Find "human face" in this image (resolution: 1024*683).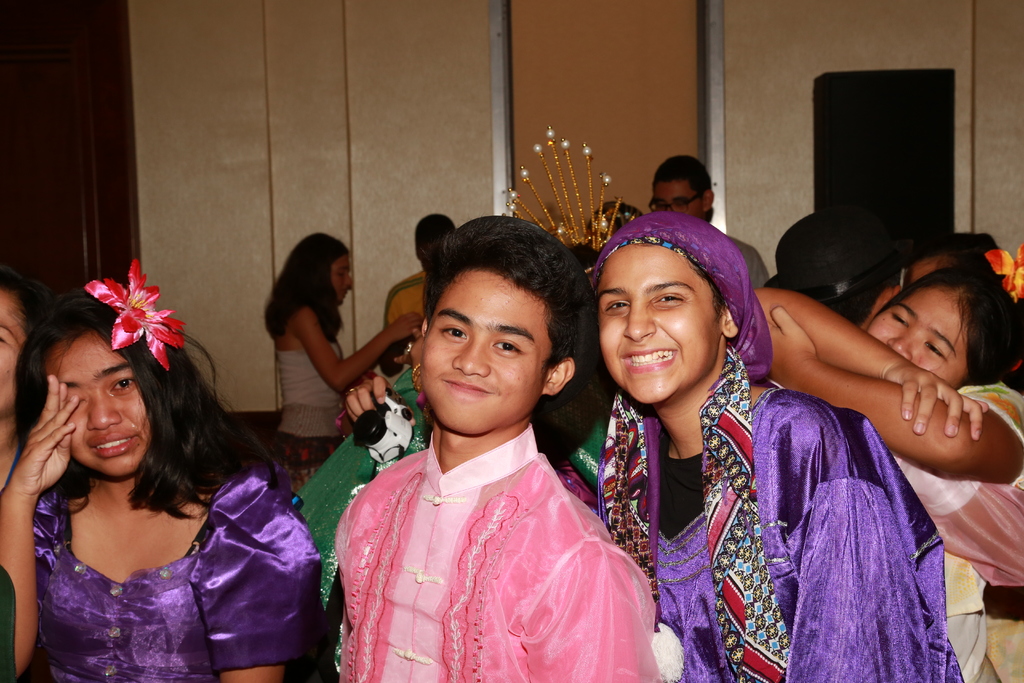
box(867, 293, 968, 383).
